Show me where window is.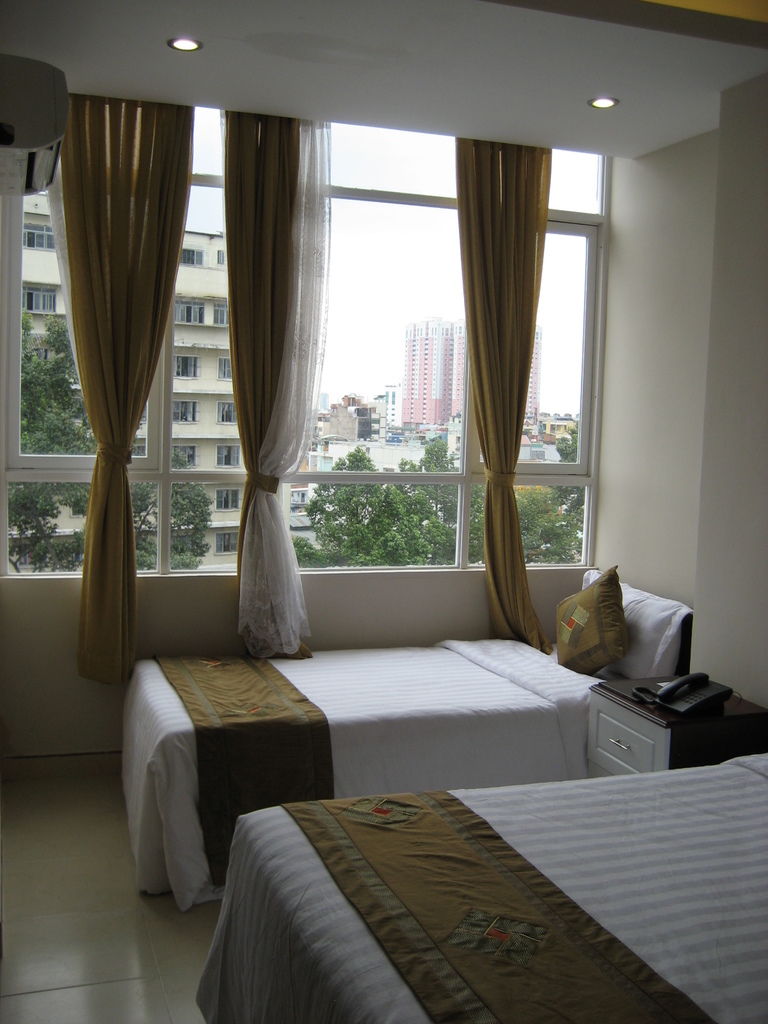
window is at 173 295 210 323.
